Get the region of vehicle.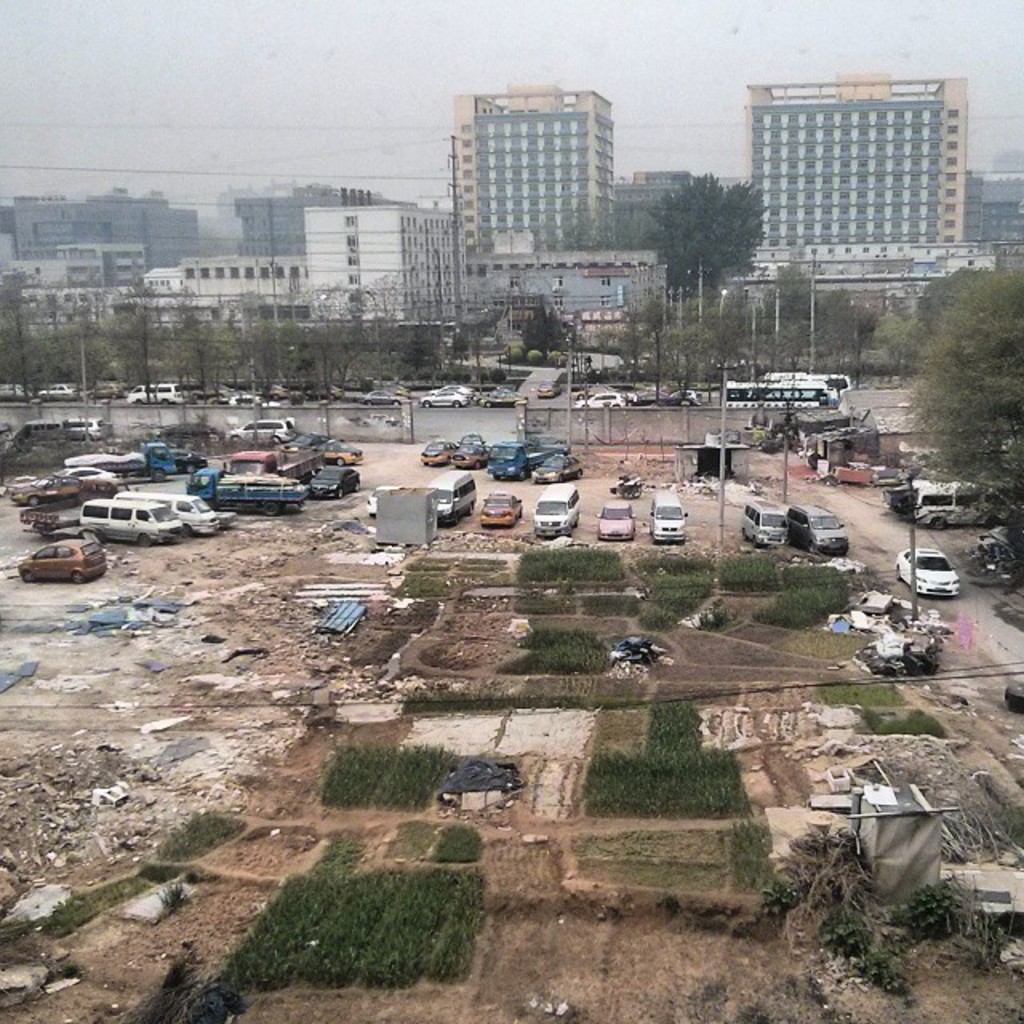
[162,426,219,448].
